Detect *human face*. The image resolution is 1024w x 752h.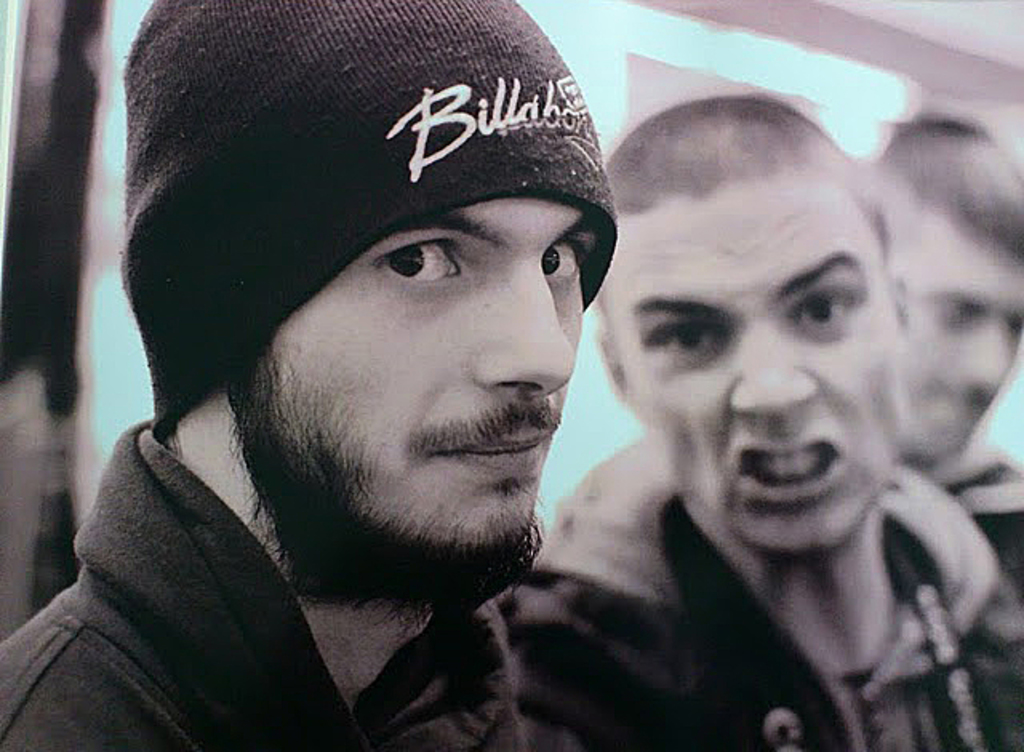
(x1=890, y1=192, x2=1022, y2=464).
